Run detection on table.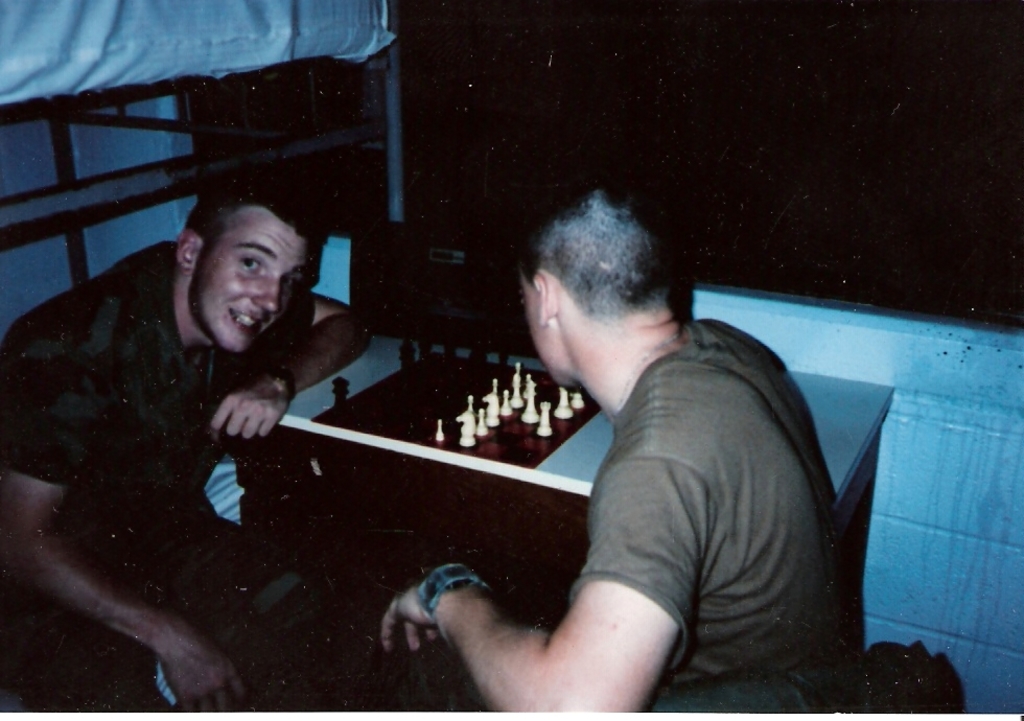
Result: locate(237, 315, 901, 586).
